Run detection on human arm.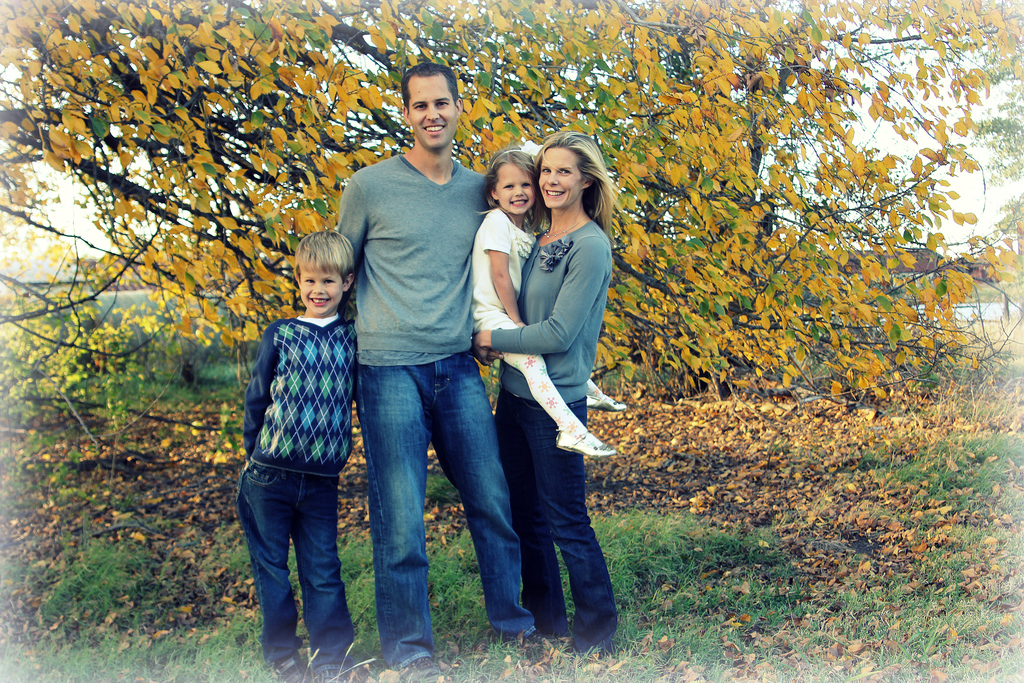
Result: x1=472, y1=230, x2=610, y2=354.
